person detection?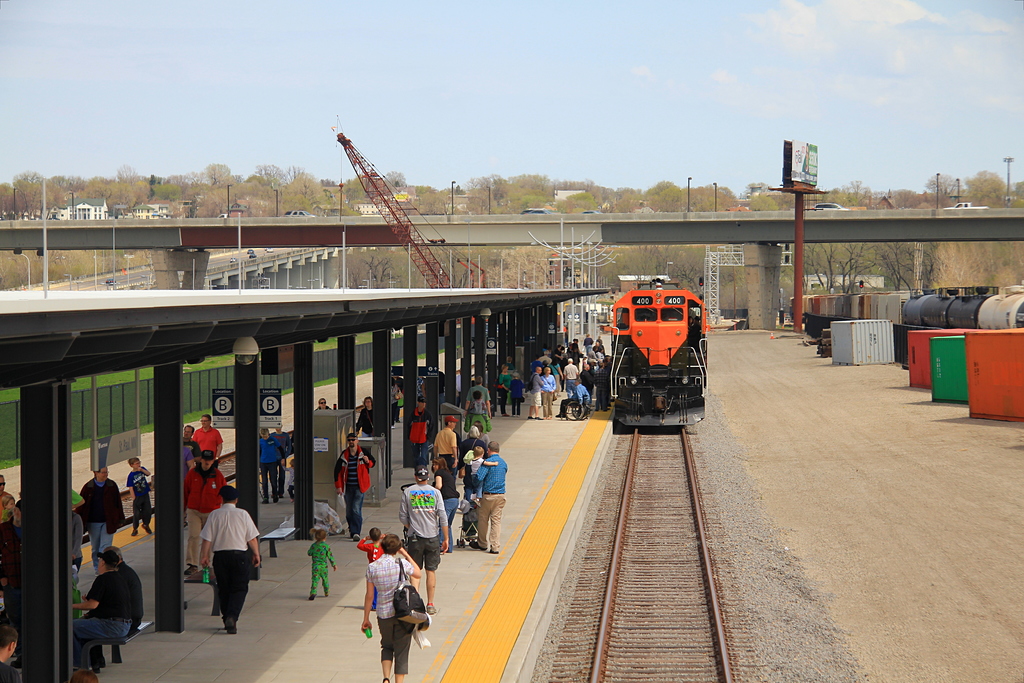
region(1, 502, 25, 623)
